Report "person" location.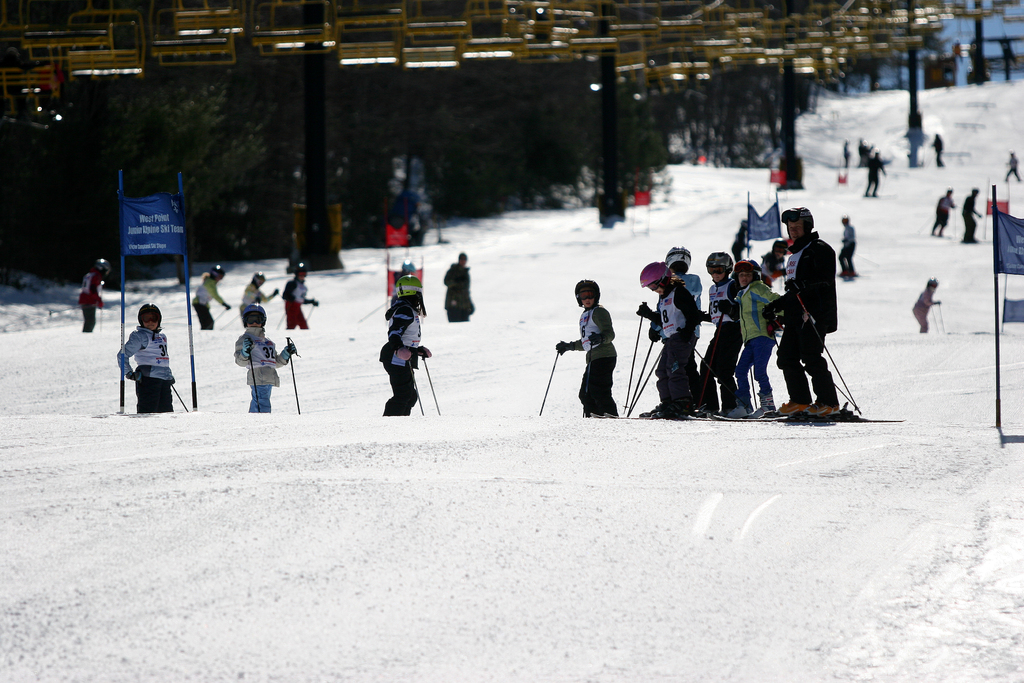
Report: (x1=1005, y1=151, x2=1023, y2=183).
